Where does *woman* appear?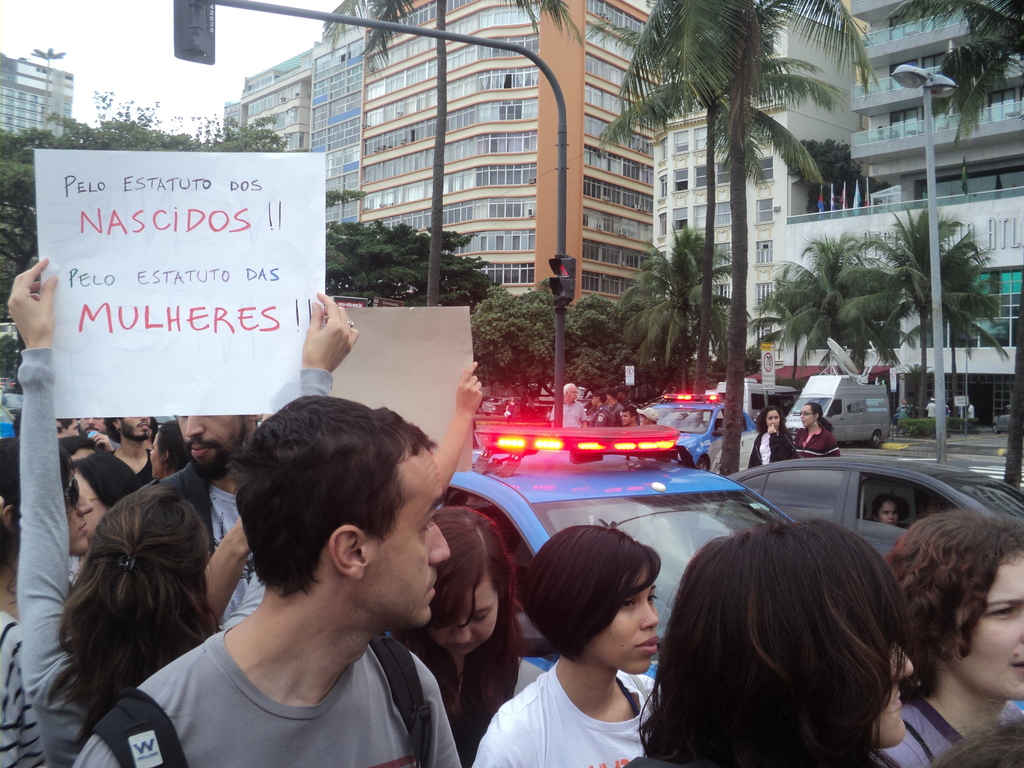
Appears at bbox=[8, 256, 359, 767].
